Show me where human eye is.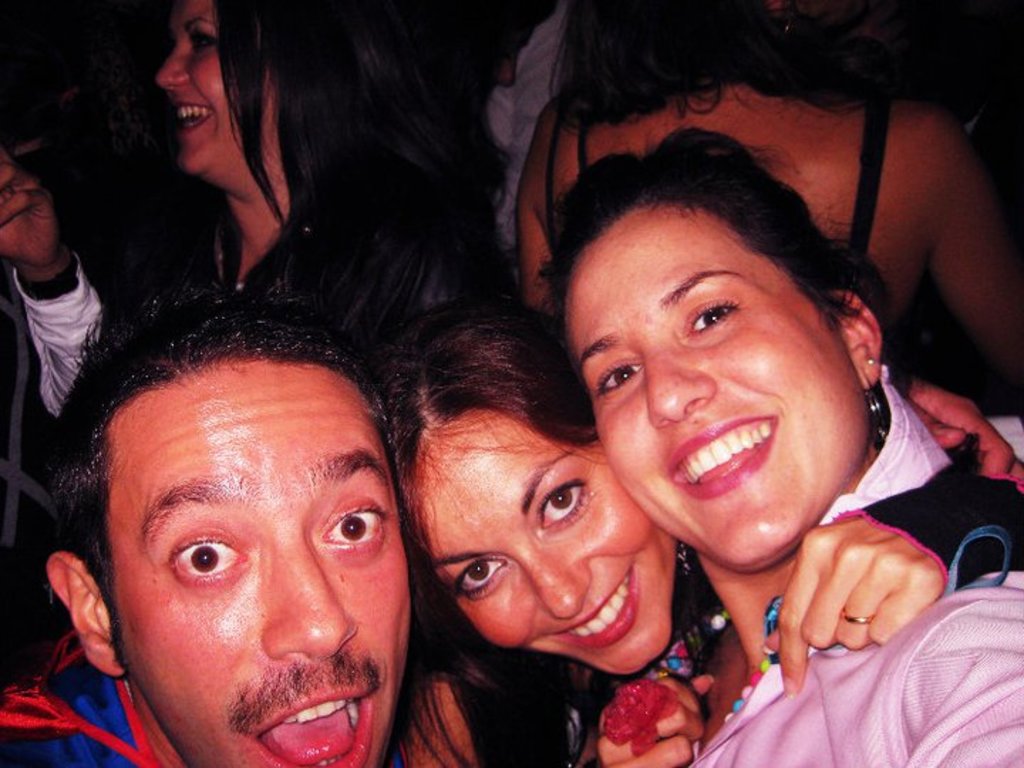
human eye is at 181:23:222:51.
